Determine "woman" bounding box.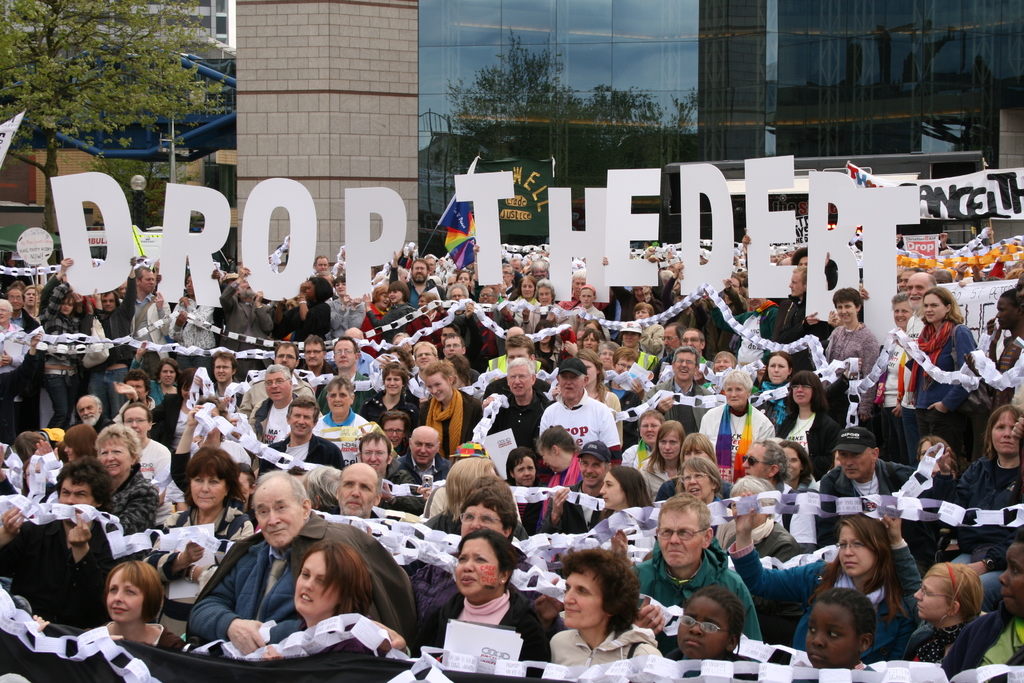
Determined: crop(771, 368, 844, 482).
